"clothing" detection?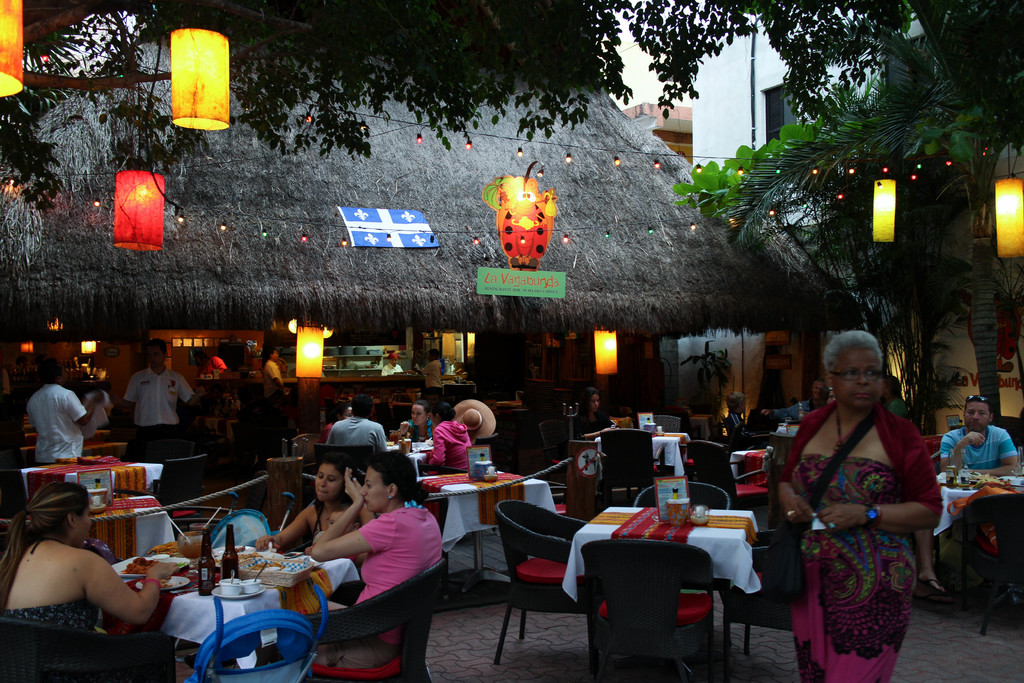
[left=123, top=365, right=191, bottom=459]
